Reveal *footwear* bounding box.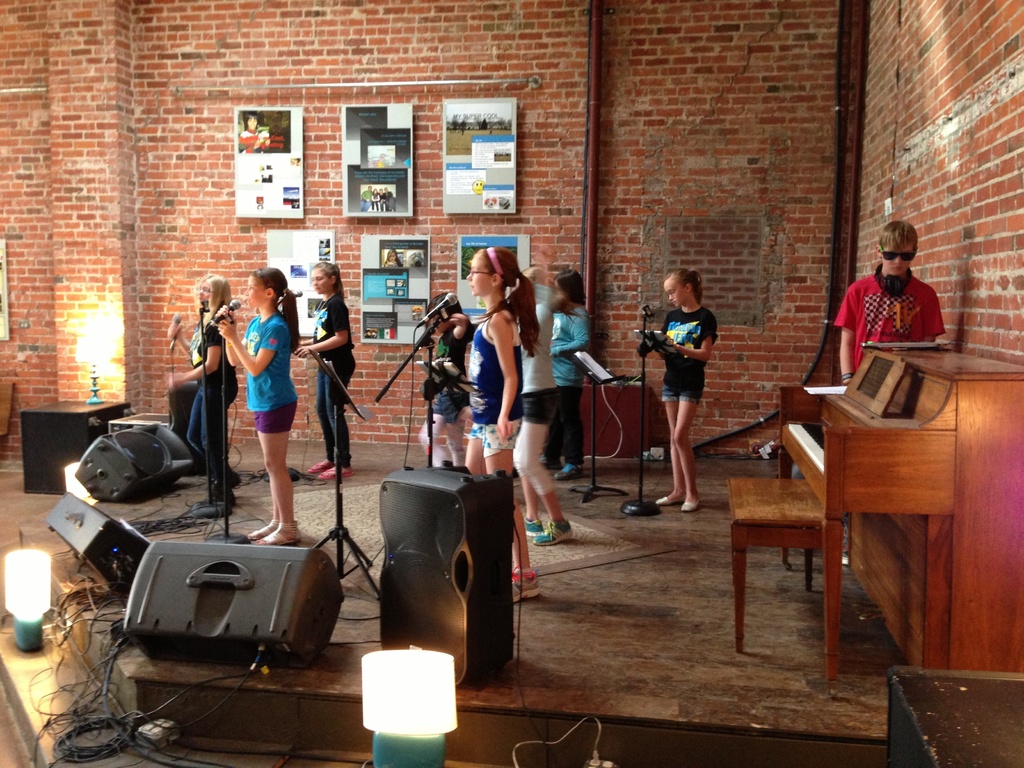
Revealed: locate(255, 518, 305, 547).
